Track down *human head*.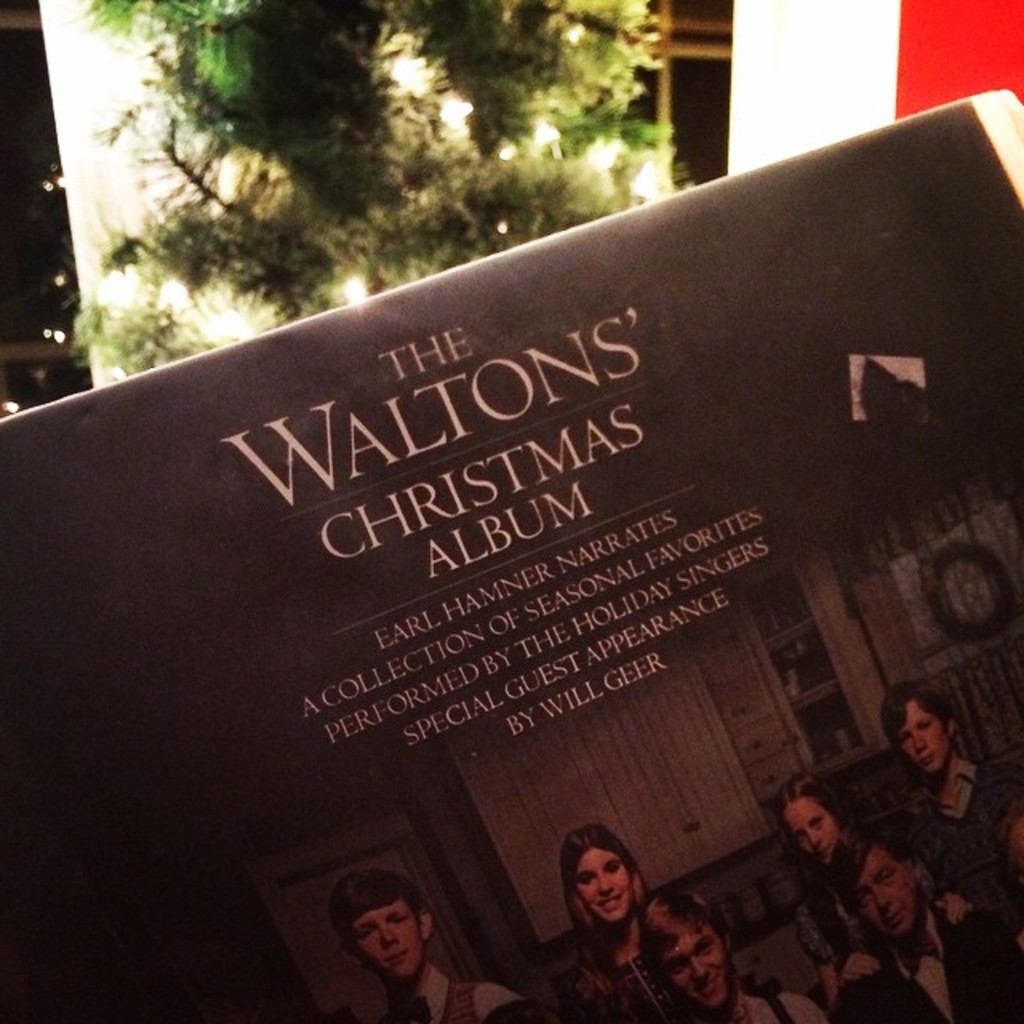
Tracked to {"x1": 550, "y1": 819, "x2": 654, "y2": 925}.
